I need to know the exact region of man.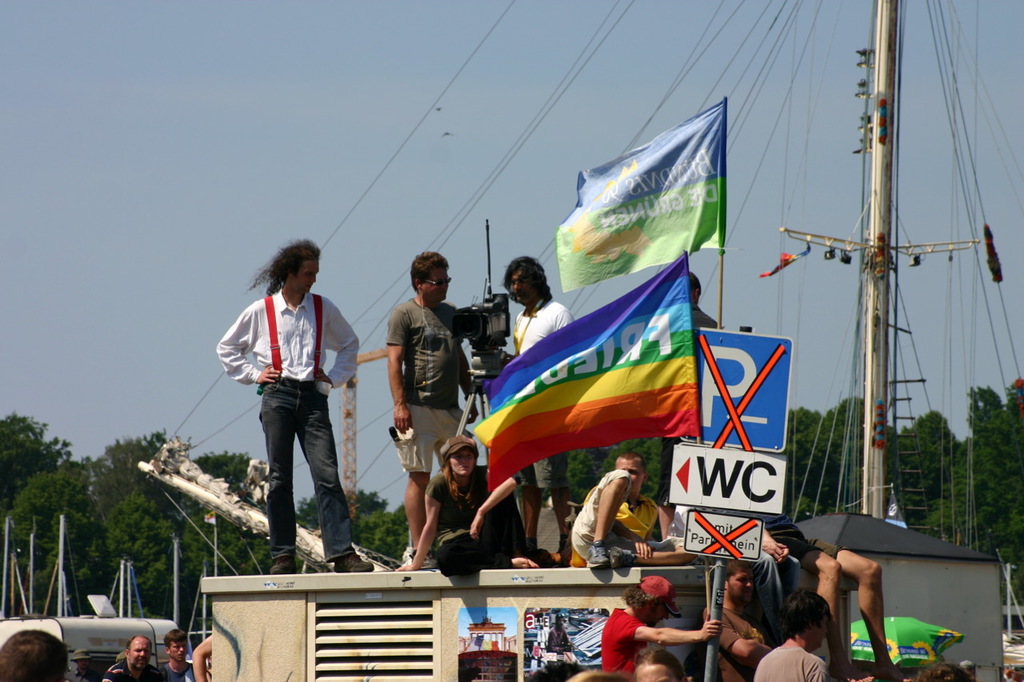
Region: select_region(611, 576, 721, 680).
